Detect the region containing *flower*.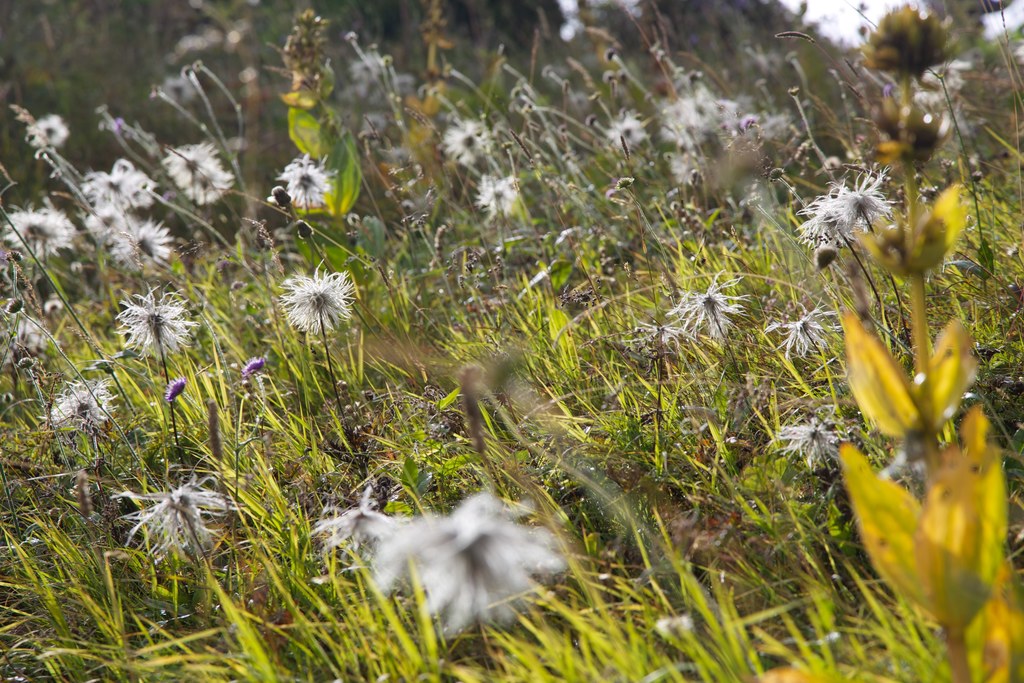
x1=370 y1=494 x2=560 y2=628.
